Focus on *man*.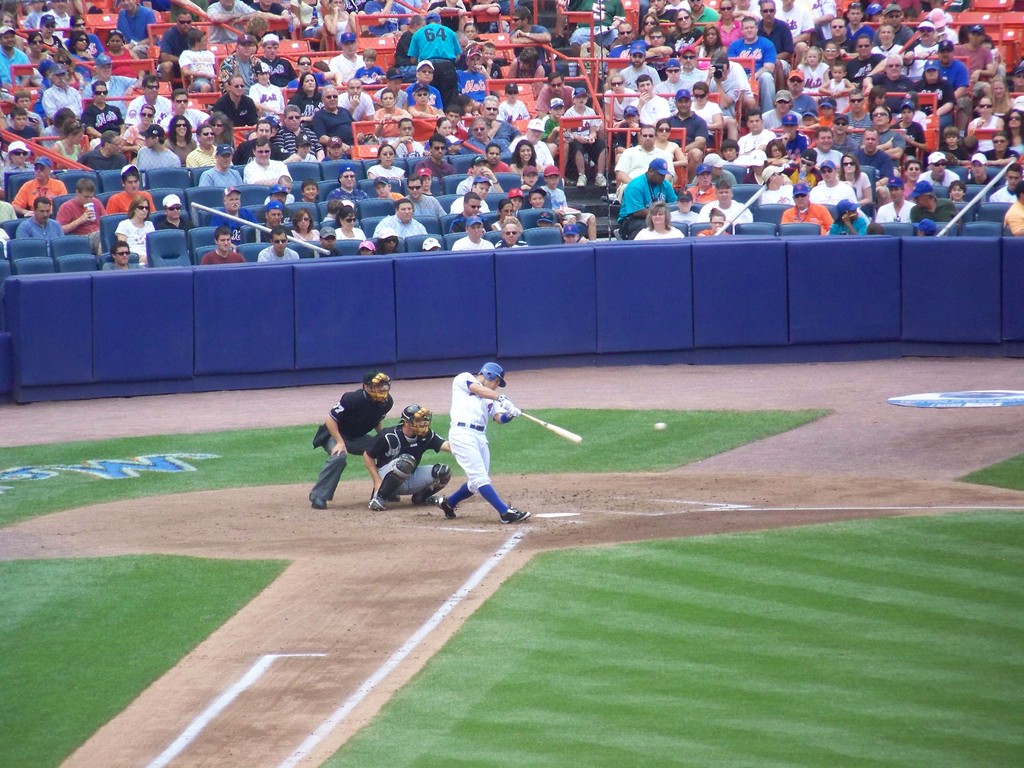
Focused at left=833, top=7, right=870, bottom=44.
